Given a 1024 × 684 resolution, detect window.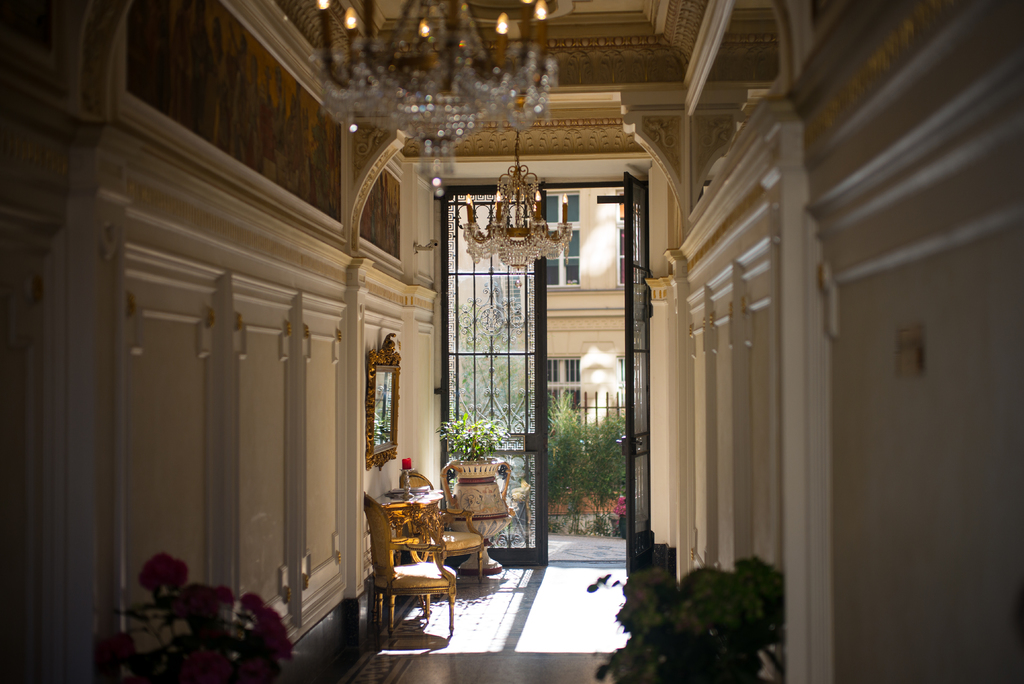
select_region(538, 186, 575, 285).
